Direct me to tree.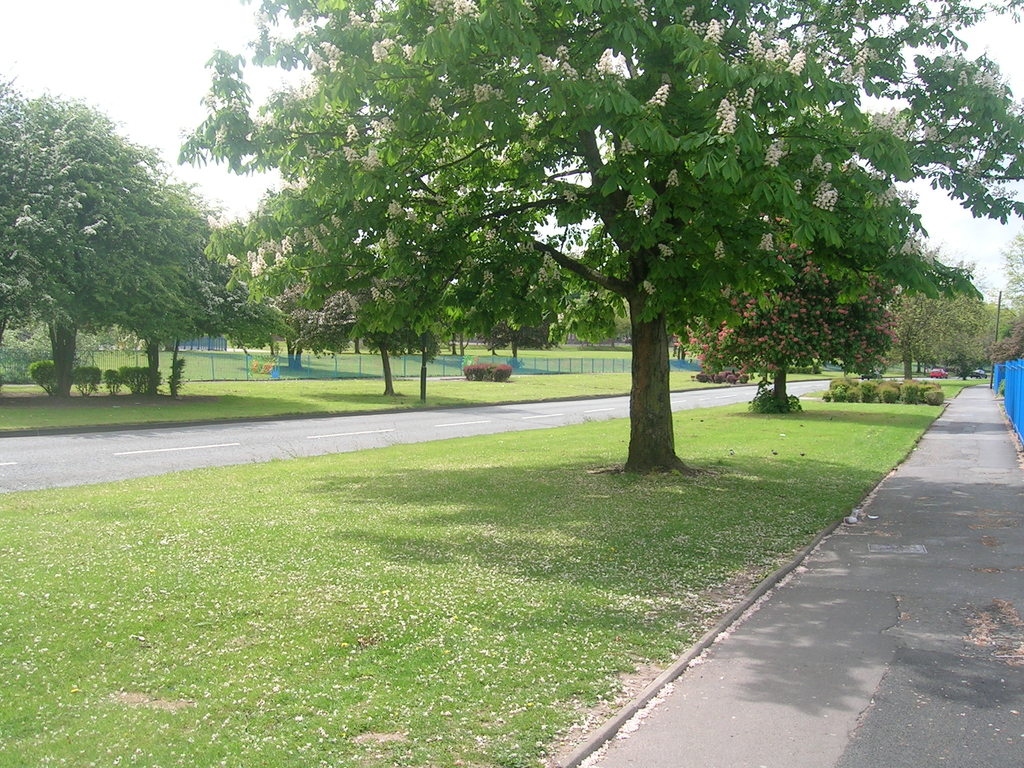
Direction: x1=671 y1=217 x2=893 y2=408.
